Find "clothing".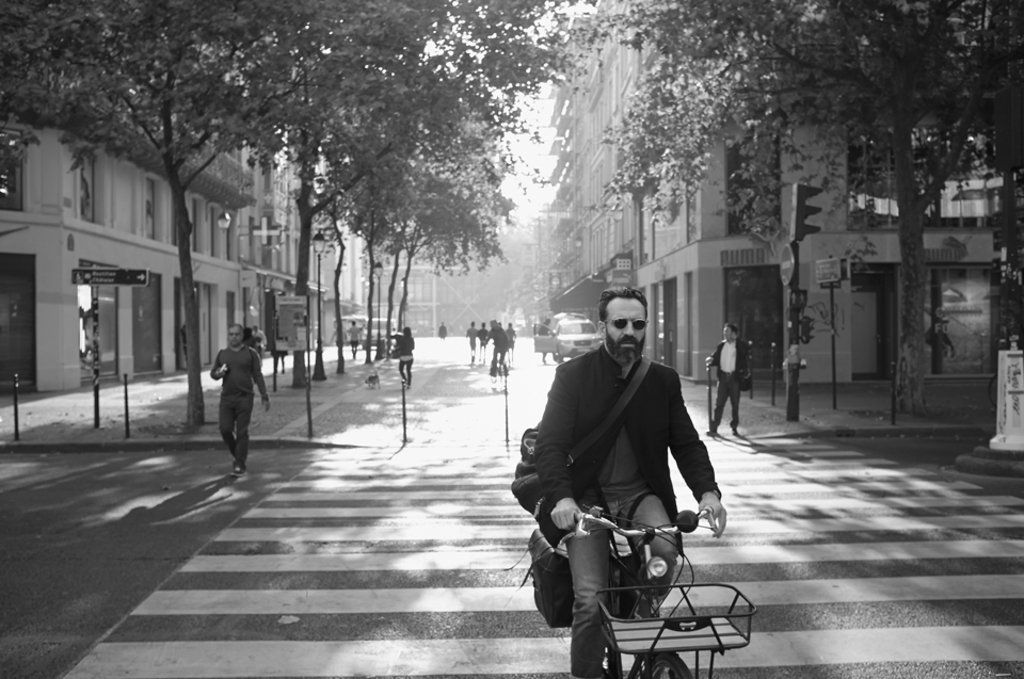
rect(710, 336, 753, 429).
